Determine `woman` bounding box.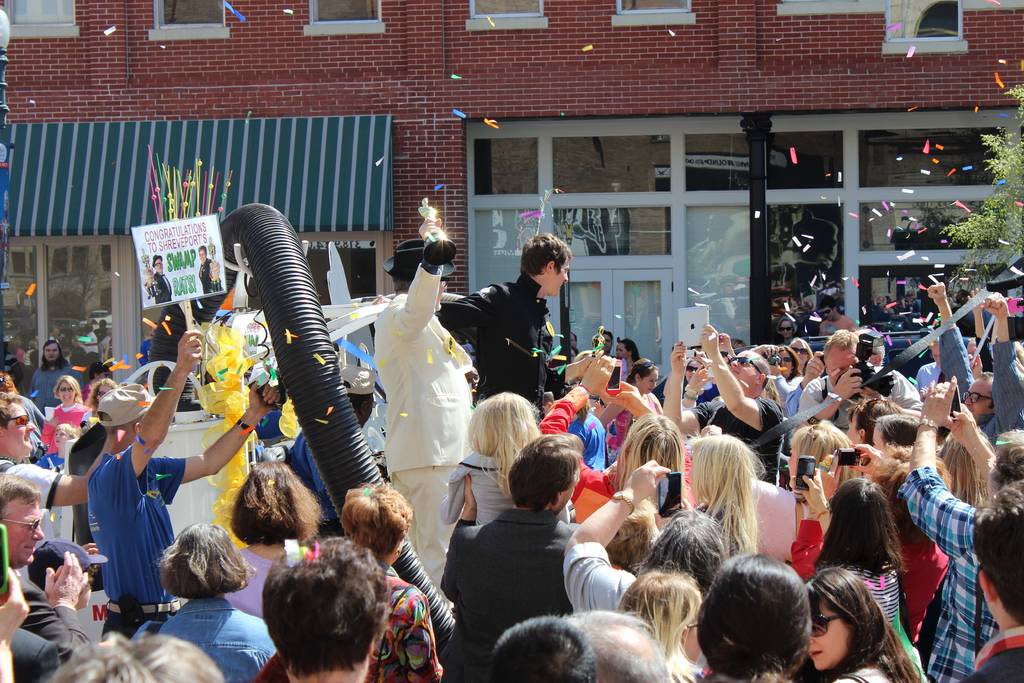
Determined: 264,534,388,682.
